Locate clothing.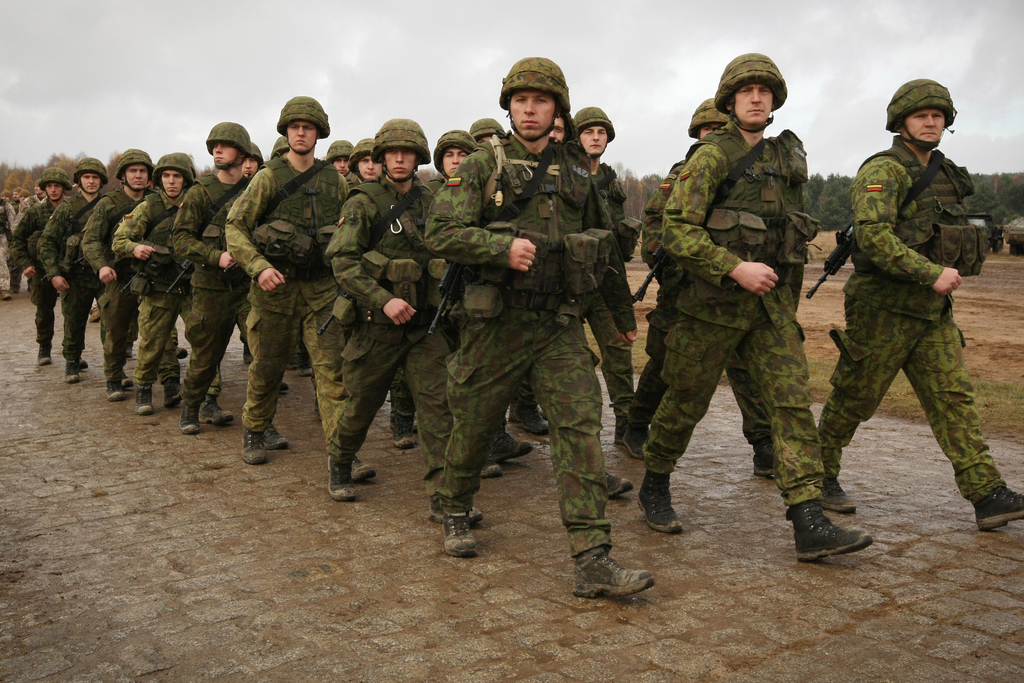
Bounding box: (0,202,20,286).
